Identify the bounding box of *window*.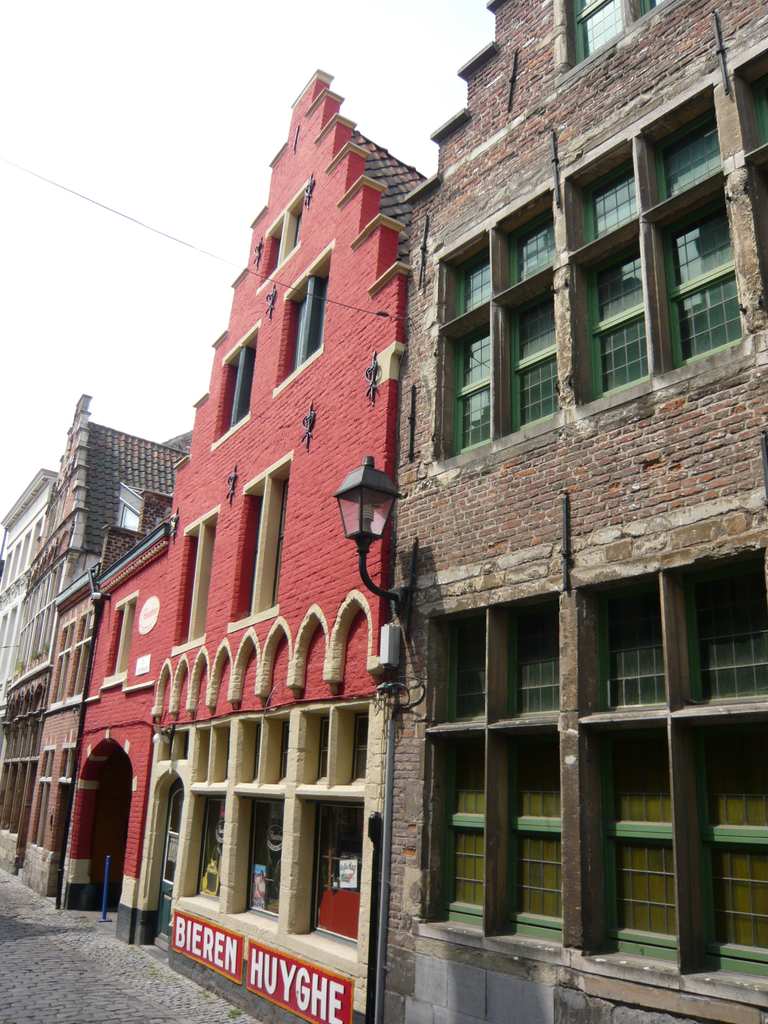
bbox=(422, 540, 767, 1014).
